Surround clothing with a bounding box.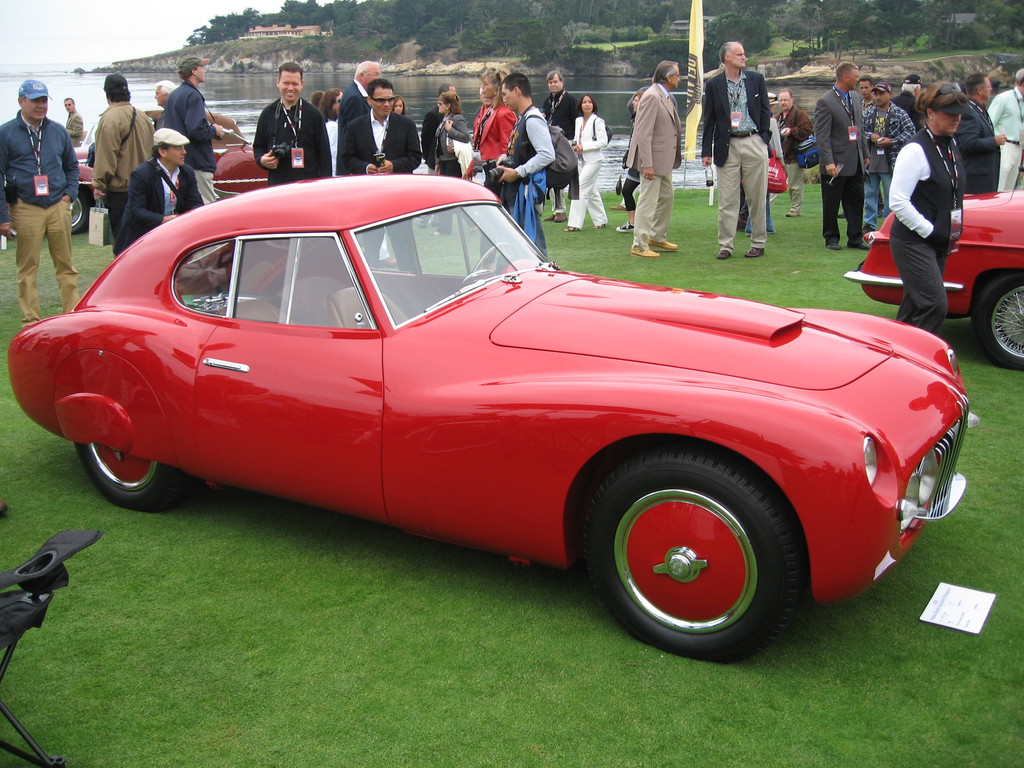
x1=144, y1=121, x2=192, y2=157.
